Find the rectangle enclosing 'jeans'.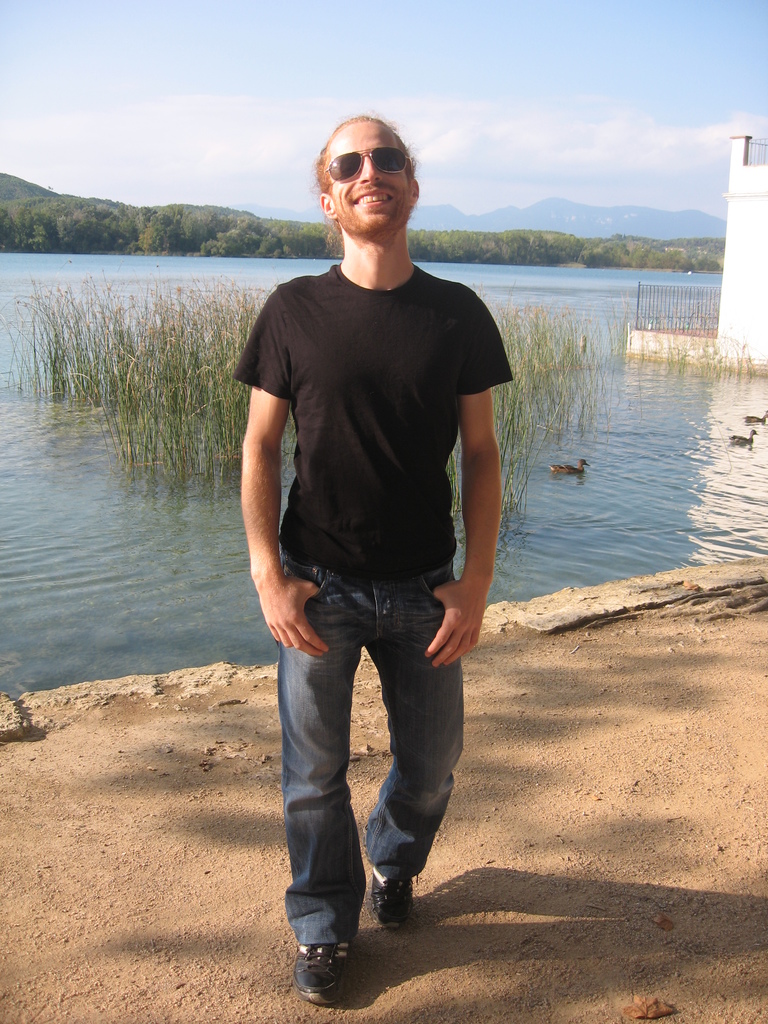
box(268, 600, 483, 952).
